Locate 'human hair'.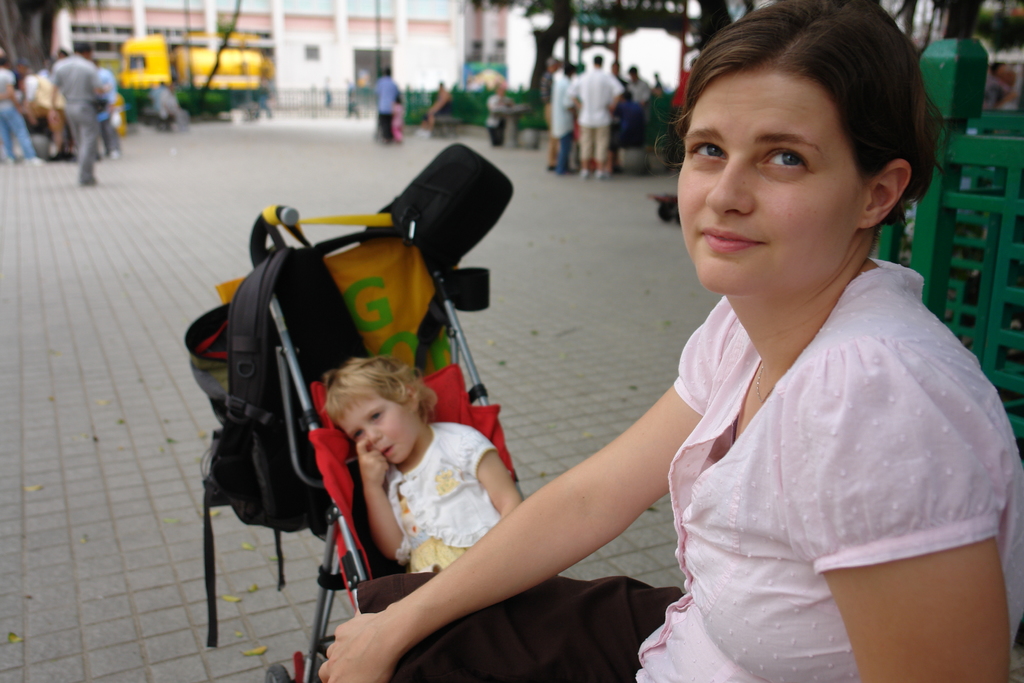
Bounding box: 676, 0, 938, 259.
